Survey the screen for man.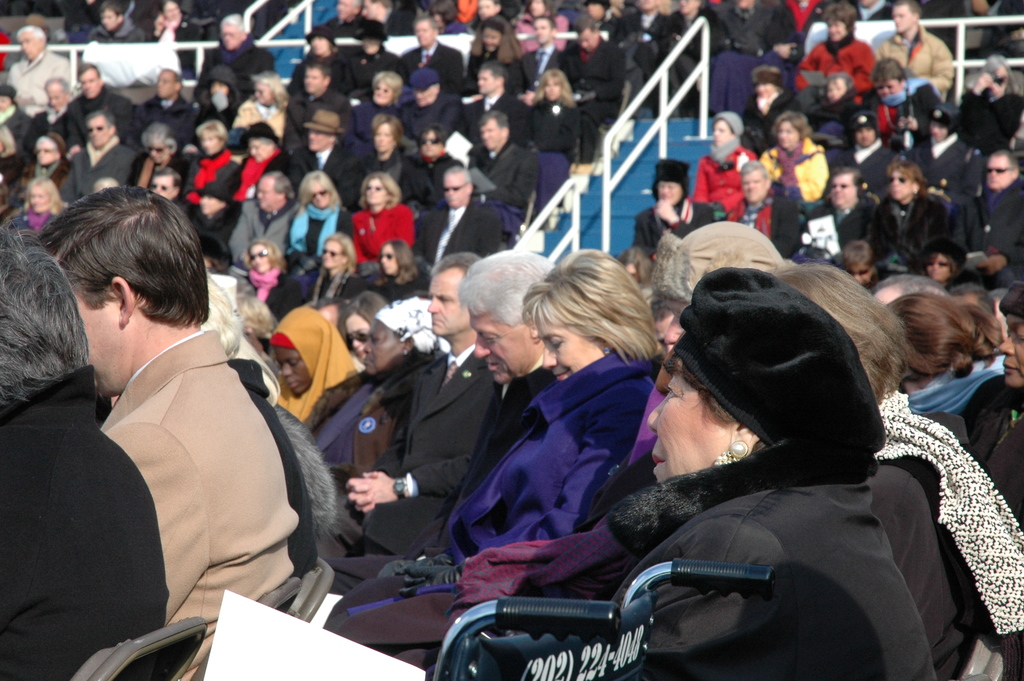
Survey found: rect(359, 1, 416, 40).
